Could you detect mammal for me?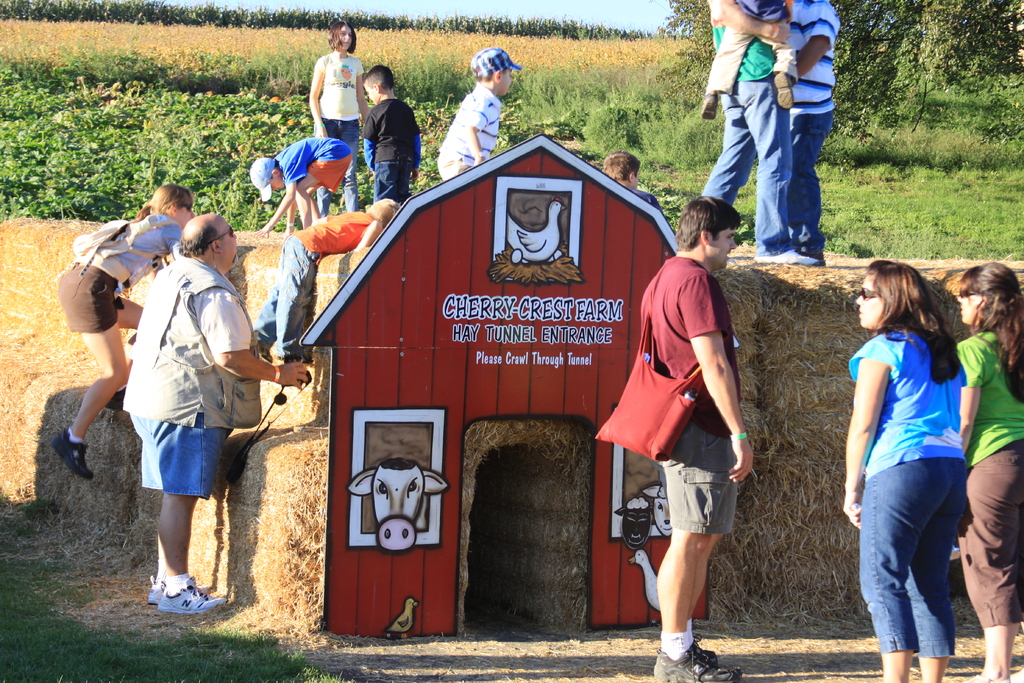
Detection result: [308,24,360,209].
